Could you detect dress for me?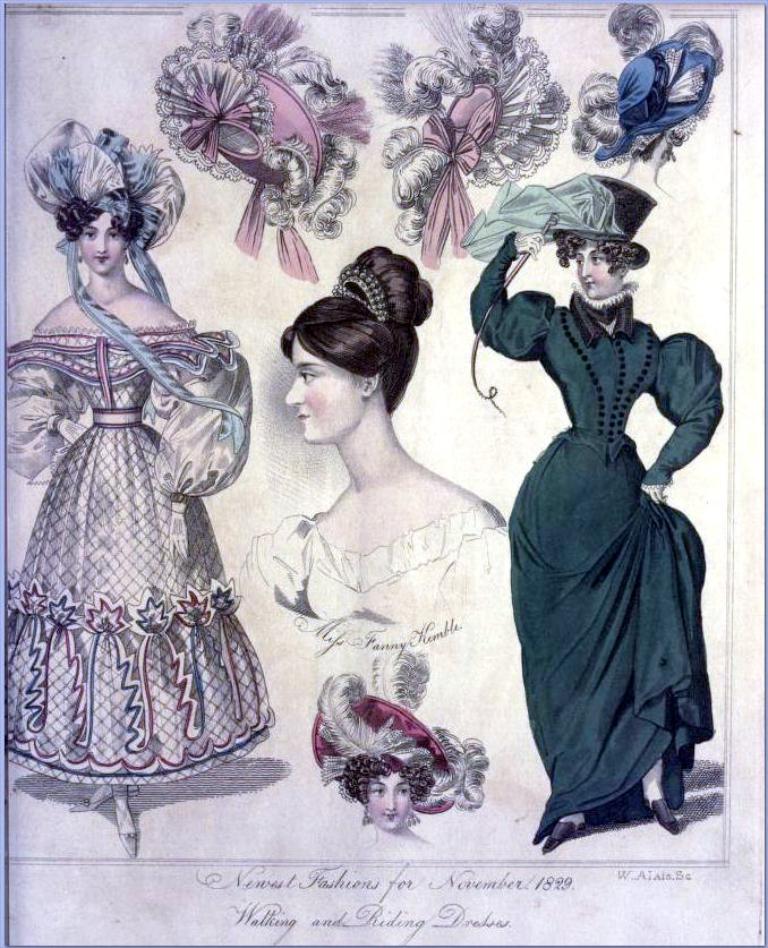
Detection result: <bbox>1, 315, 271, 788</bbox>.
